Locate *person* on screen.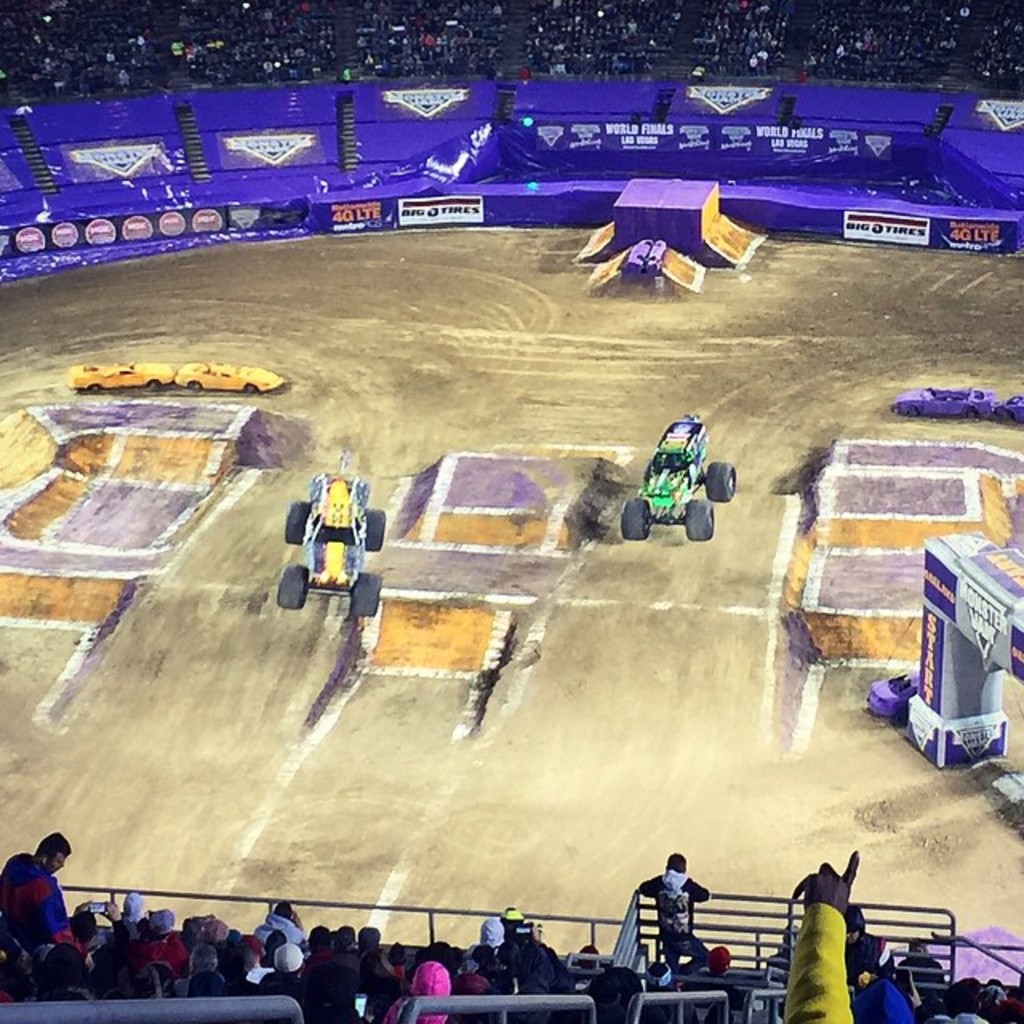
On screen at [1002,1000,1022,1022].
